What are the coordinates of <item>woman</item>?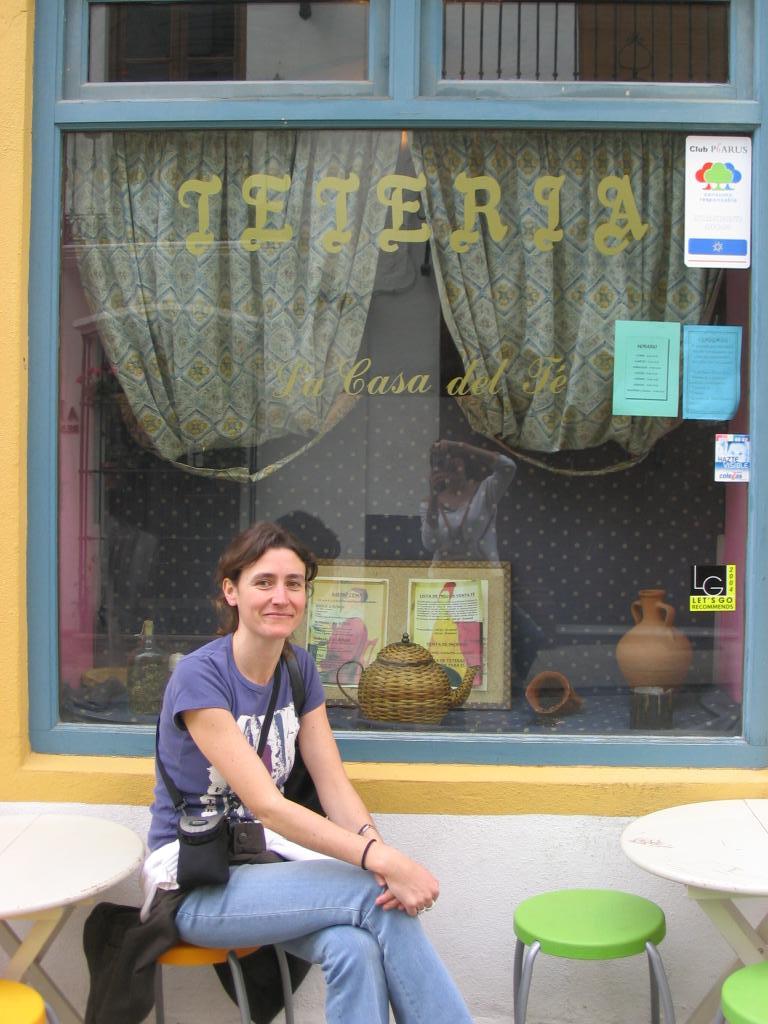
[x1=161, y1=515, x2=430, y2=1023].
